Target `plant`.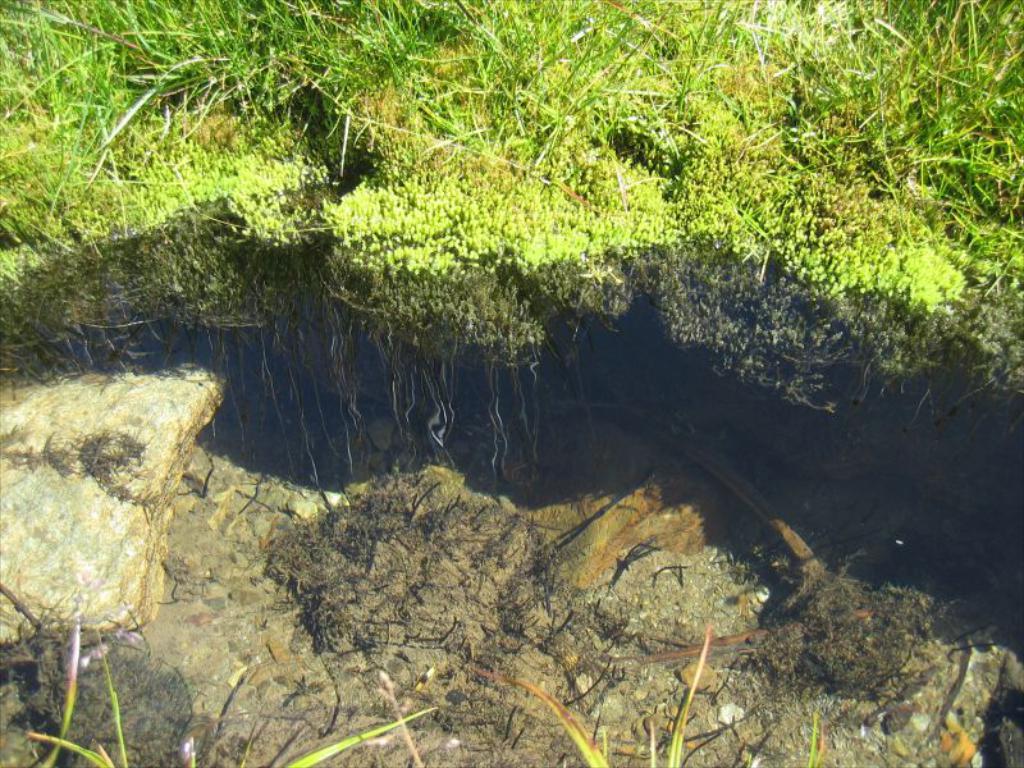
Target region: 278:696:434:767.
